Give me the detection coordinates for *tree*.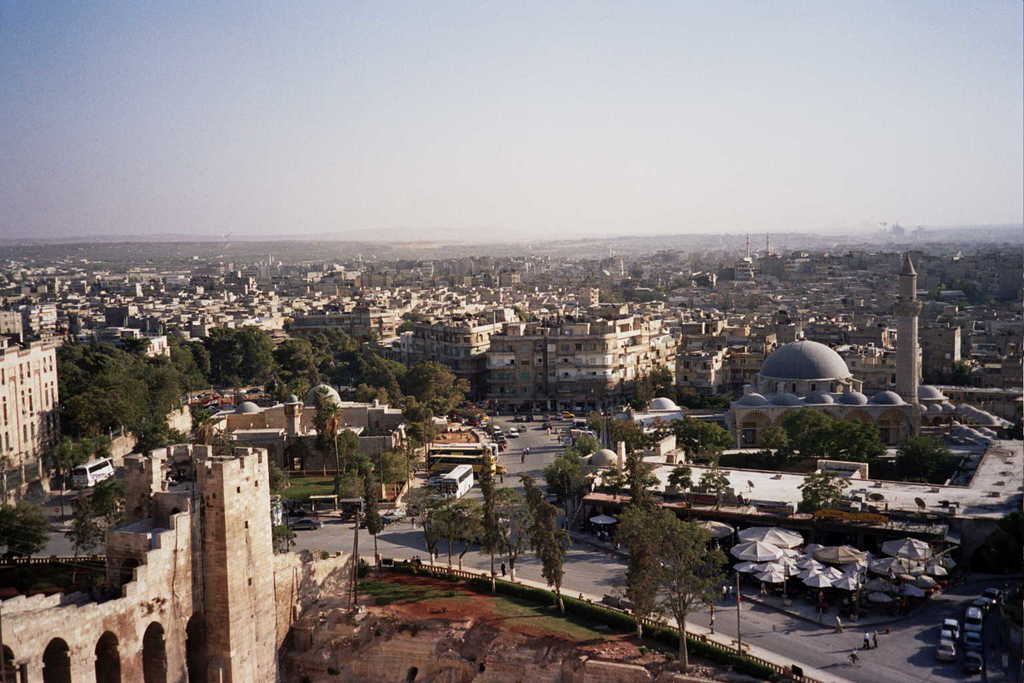
(651, 512, 731, 660).
